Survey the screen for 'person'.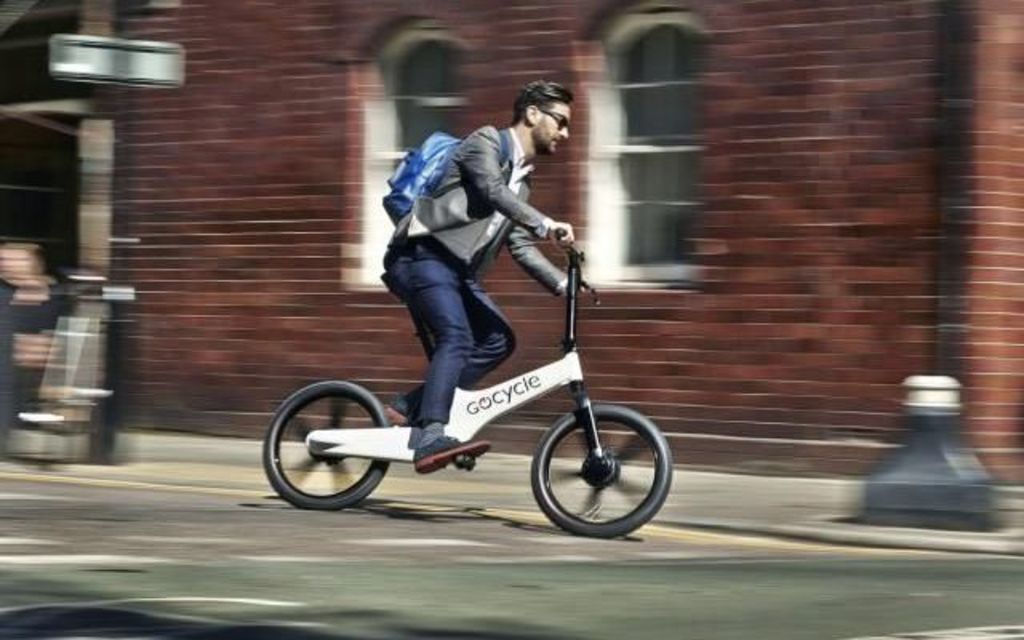
Survey found: [386,80,594,467].
